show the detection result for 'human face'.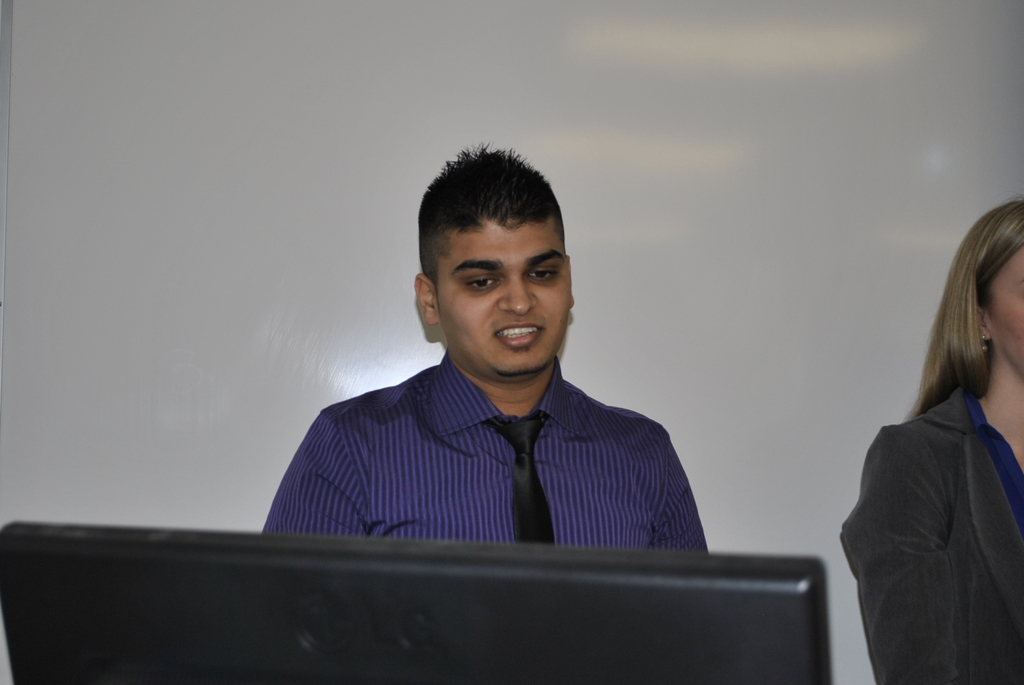
(x1=992, y1=244, x2=1023, y2=363).
